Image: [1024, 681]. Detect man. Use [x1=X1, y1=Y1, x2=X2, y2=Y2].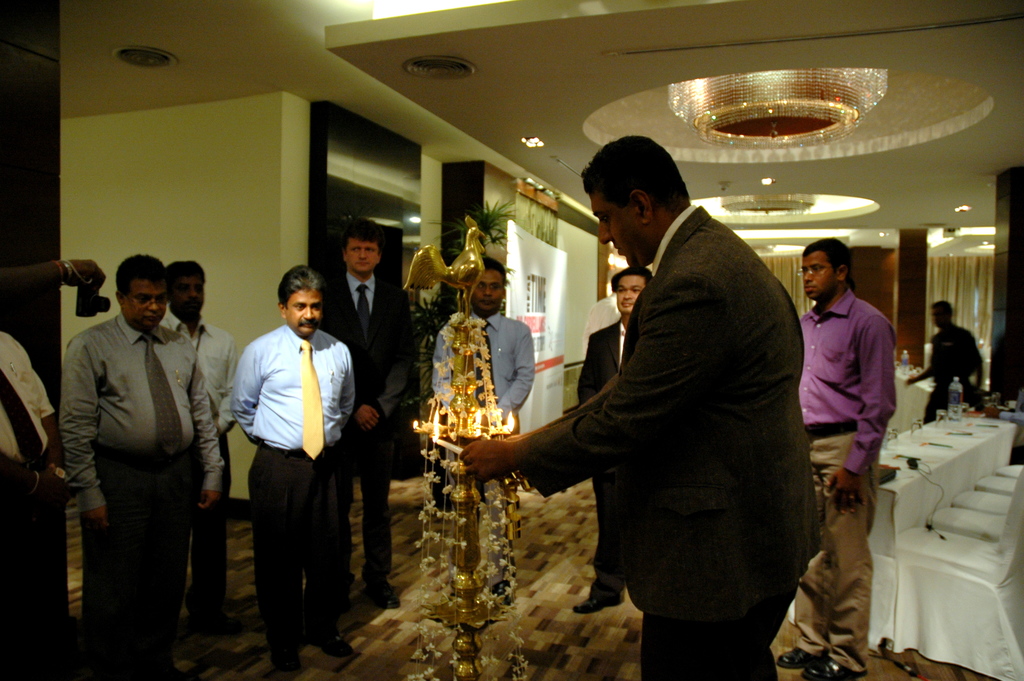
[x1=460, y1=135, x2=827, y2=680].
